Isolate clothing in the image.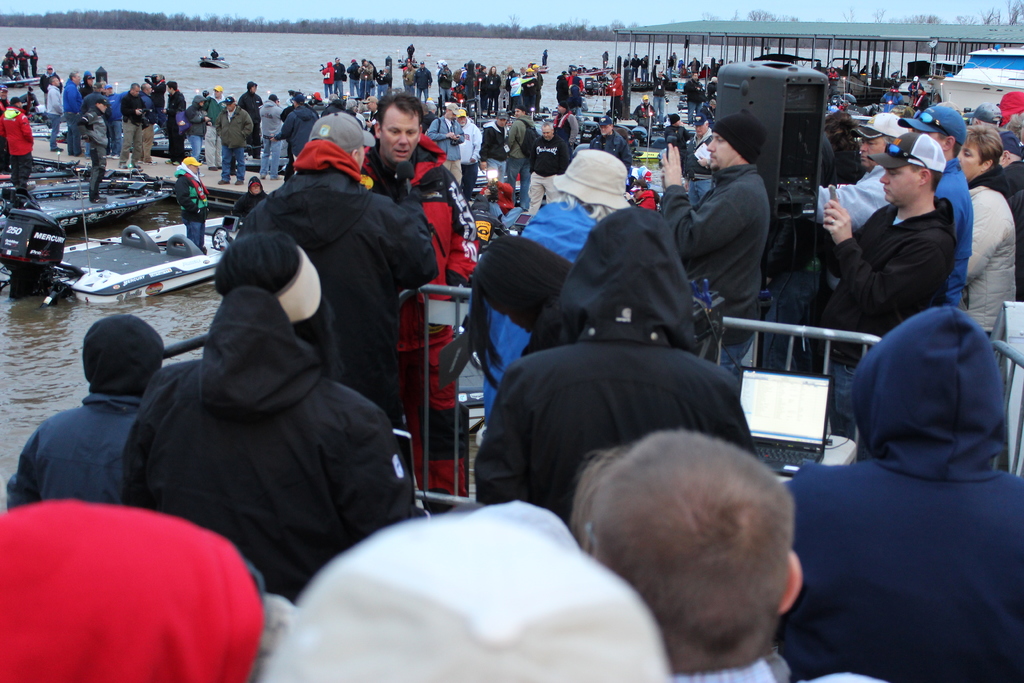
Isolated region: 506, 117, 532, 201.
